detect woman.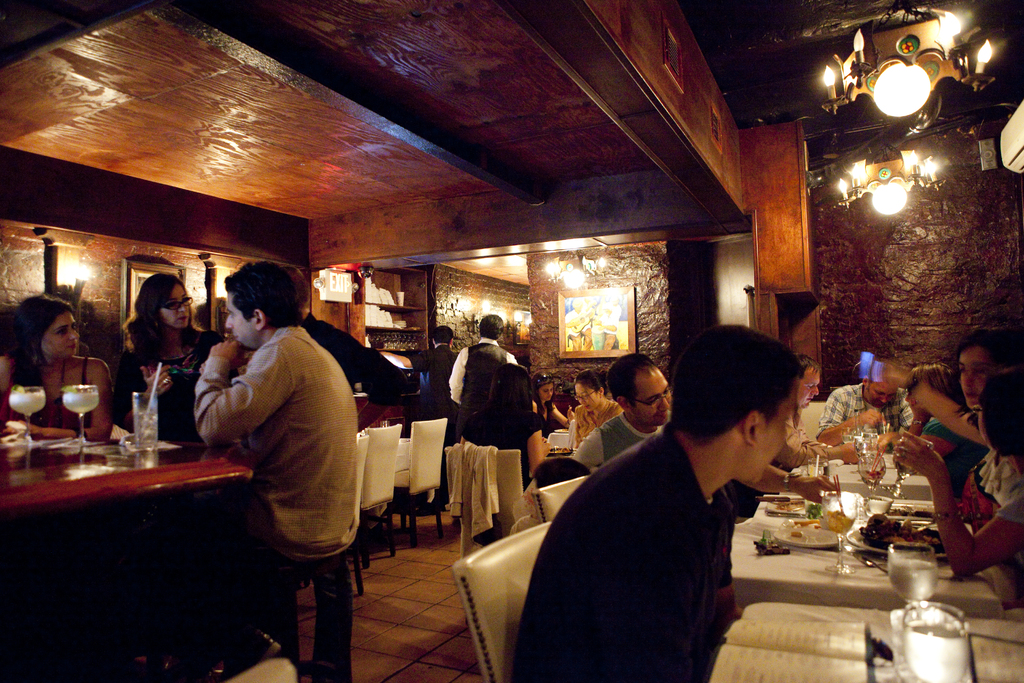
Detected at <box>888,370,1023,583</box>.
